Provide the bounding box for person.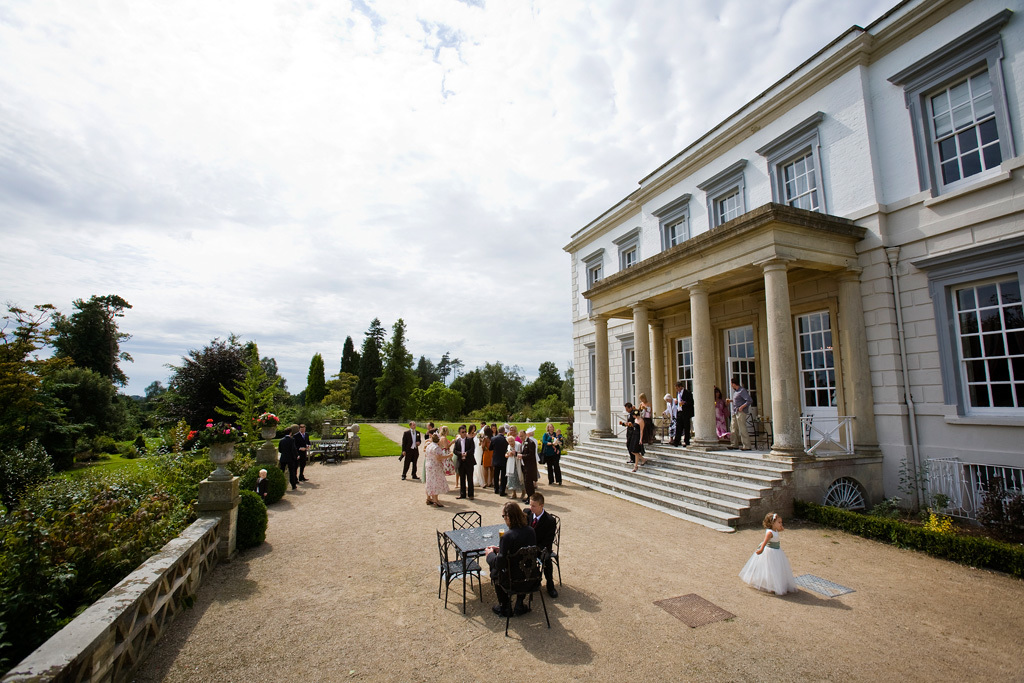
<box>541,418,562,486</box>.
